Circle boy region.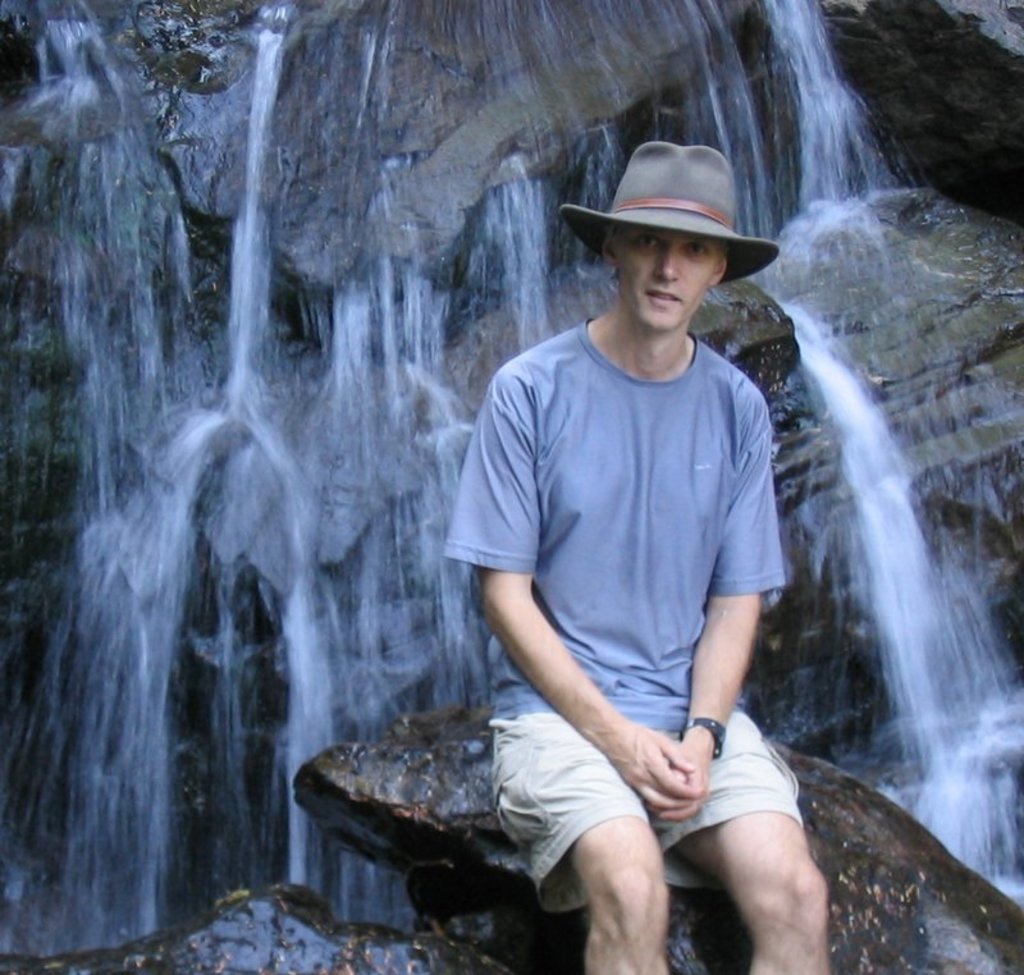
Region: crop(430, 137, 823, 974).
